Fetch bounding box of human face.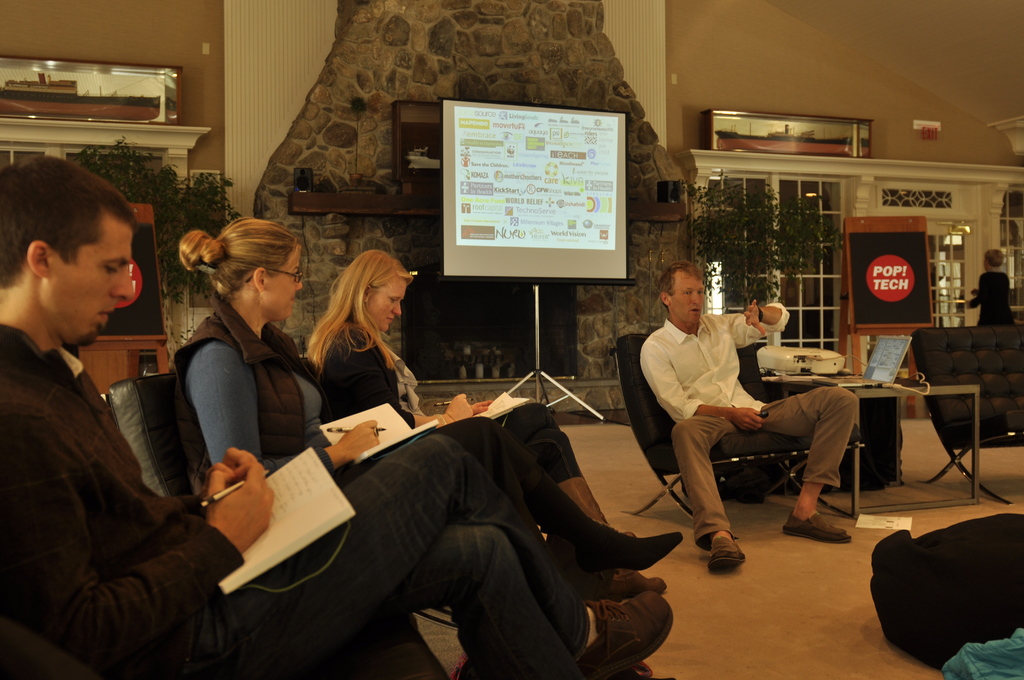
Bbox: <bbox>264, 253, 309, 325</bbox>.
